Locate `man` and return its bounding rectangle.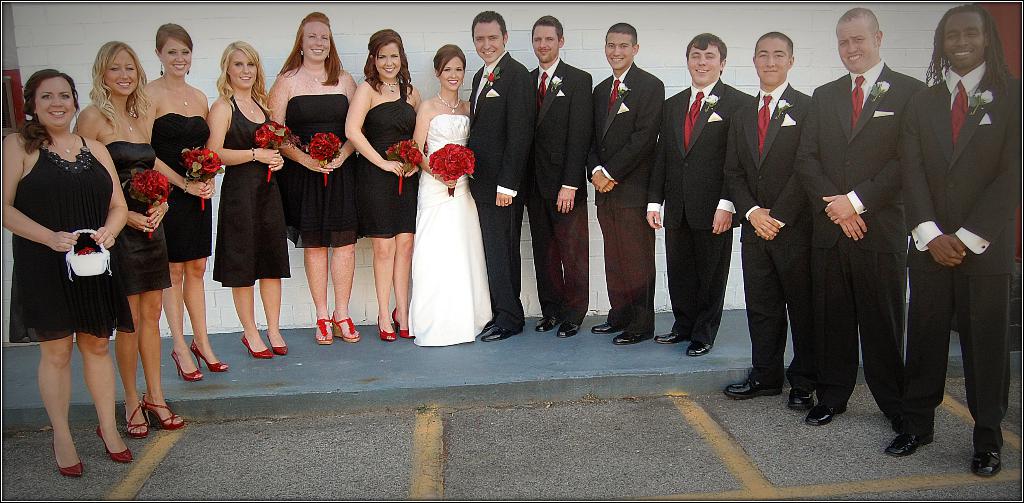
639:22:762:356.
